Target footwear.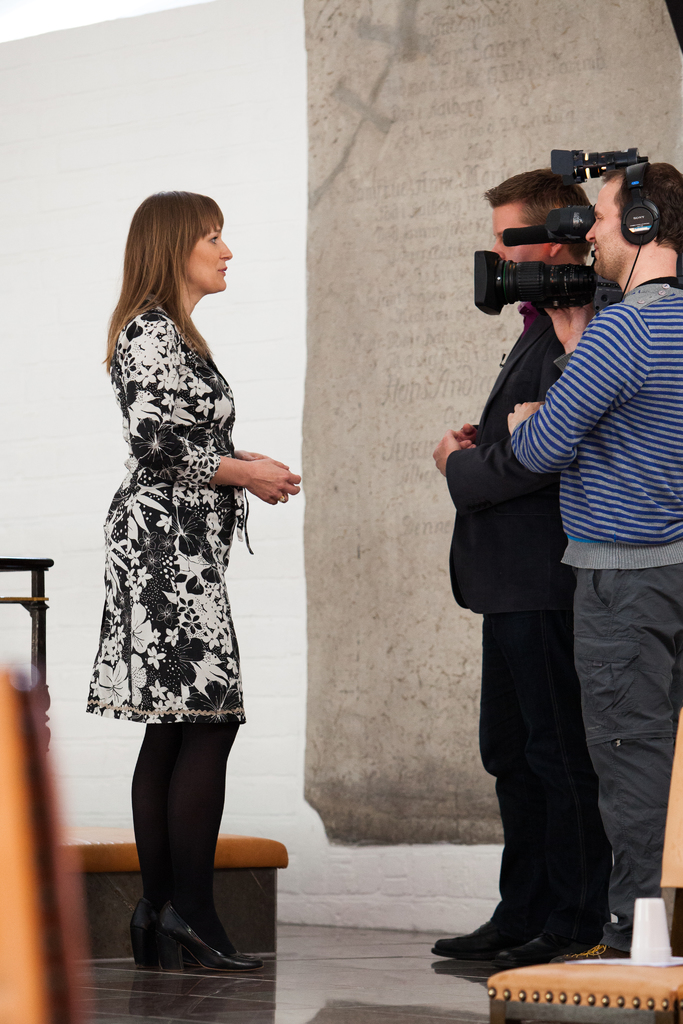
Target region: {"left": 434, "top": 900, "right": 514, "bottom": 957}.
